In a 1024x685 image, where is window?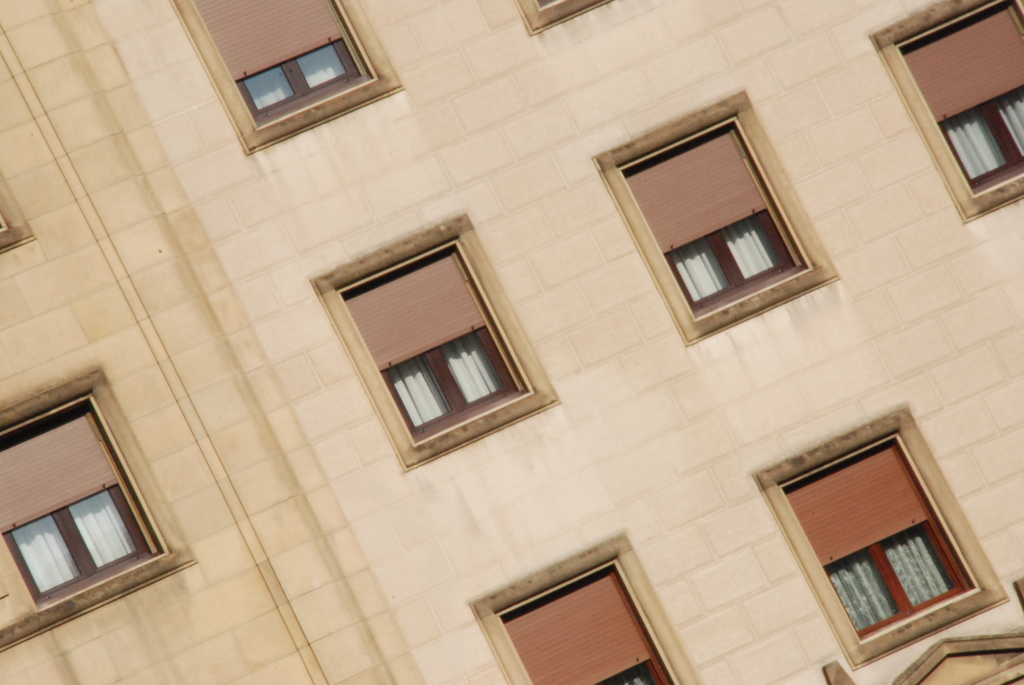
(x1=341, y1=253, x2=515, y2=446).
